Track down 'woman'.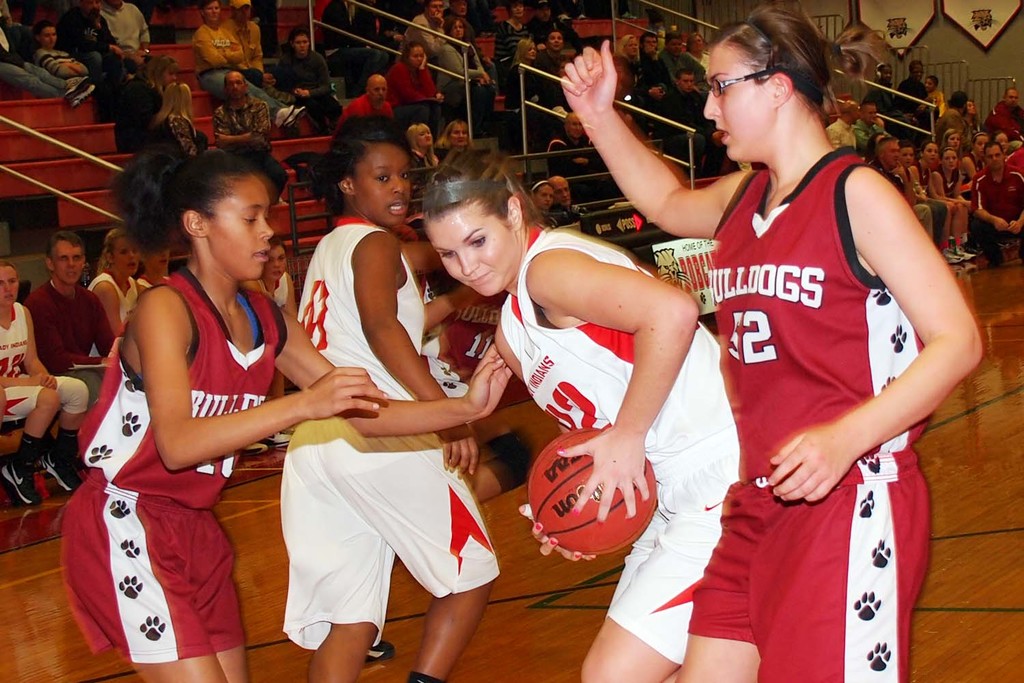
Tracked to locate(911, 75, 939, 135).
